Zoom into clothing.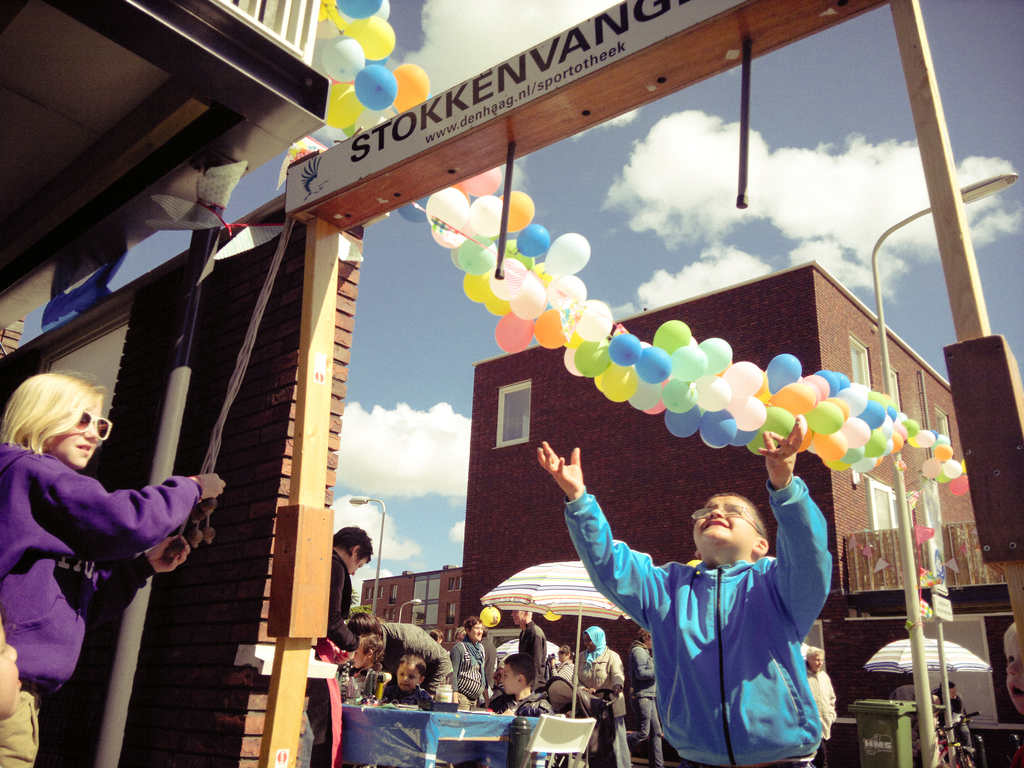
Zoom target: (0, 441, 205, 704).
